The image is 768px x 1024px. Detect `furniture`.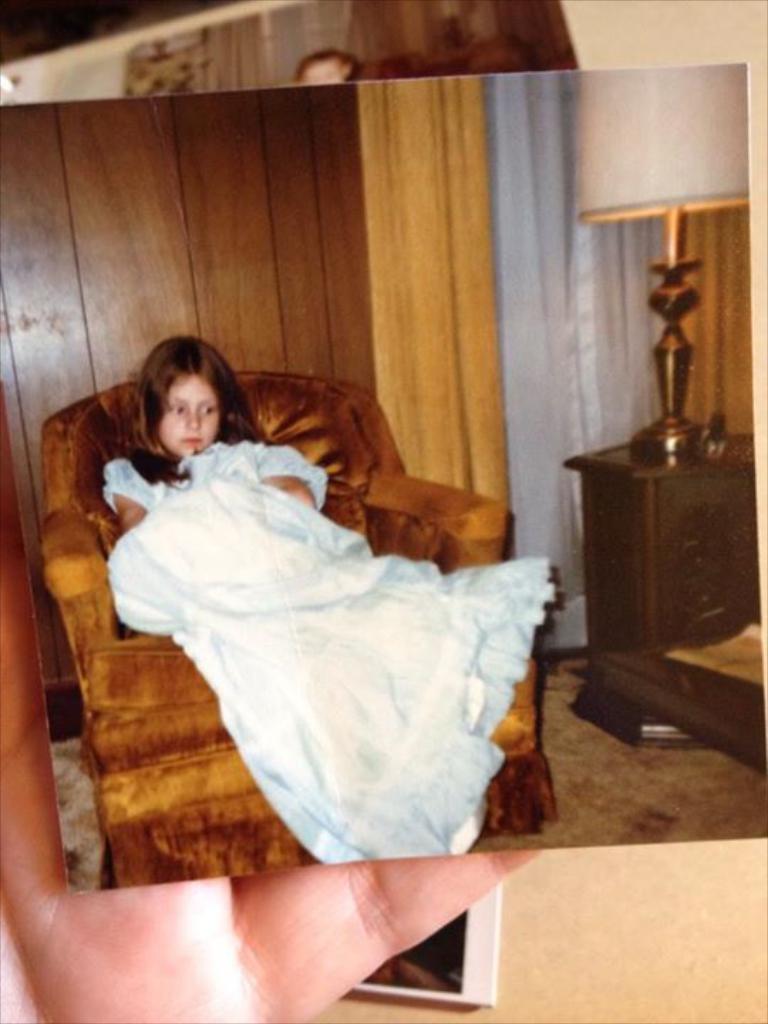
Detection: box=[560, 439, 767, 784].
